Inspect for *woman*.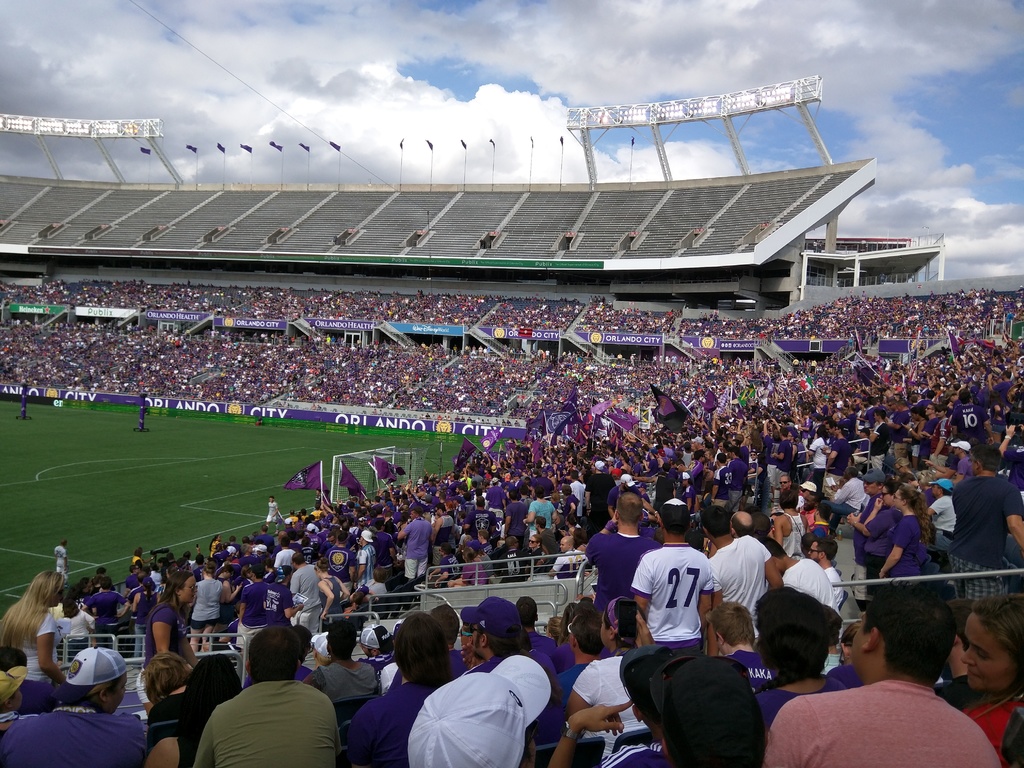
Inspection: {"x1": 307, "y1": 619, "x2": 385, "y2": 701}.
